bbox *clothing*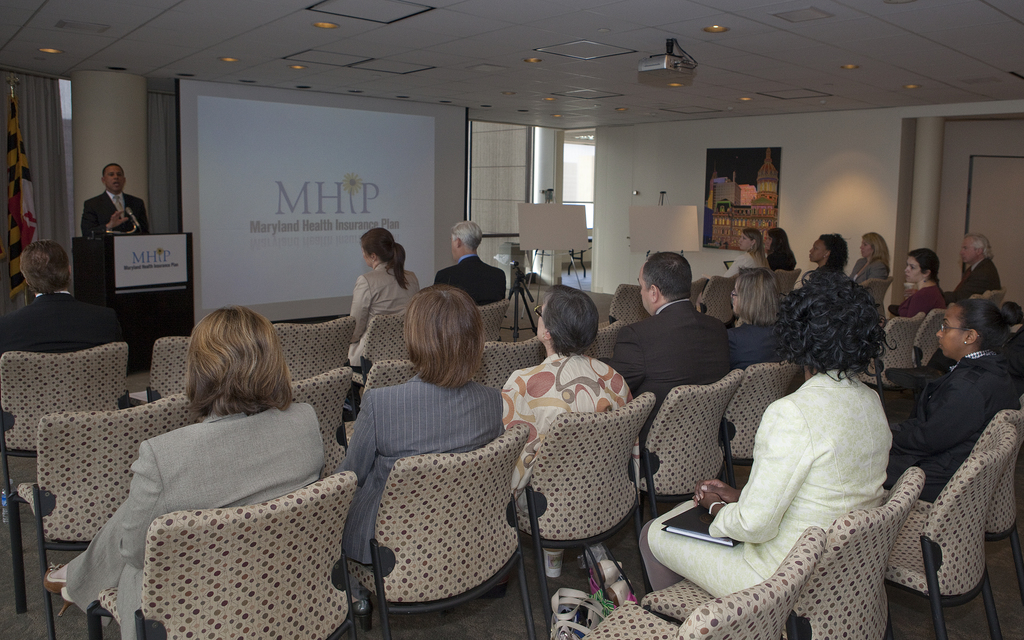
x1=80, y1=190, x2=147, y2=236
